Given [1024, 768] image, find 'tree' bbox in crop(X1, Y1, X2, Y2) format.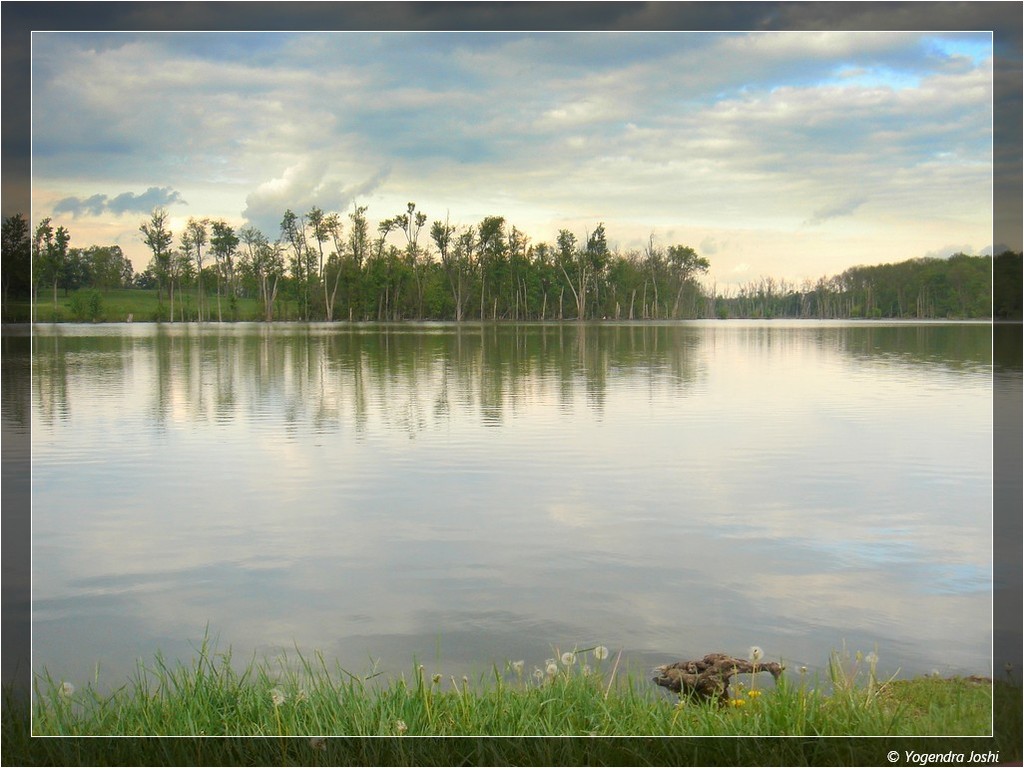
crop(297, 207, 363, 319).
